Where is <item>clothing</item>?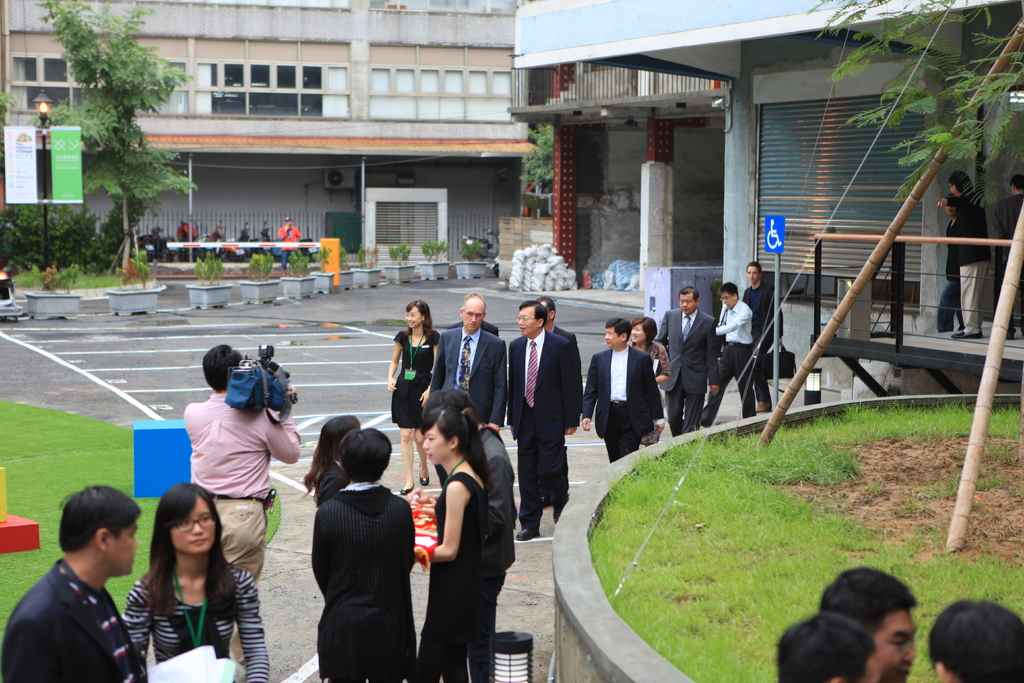
(x1=947, y1=192, x2=993, y2=336).
